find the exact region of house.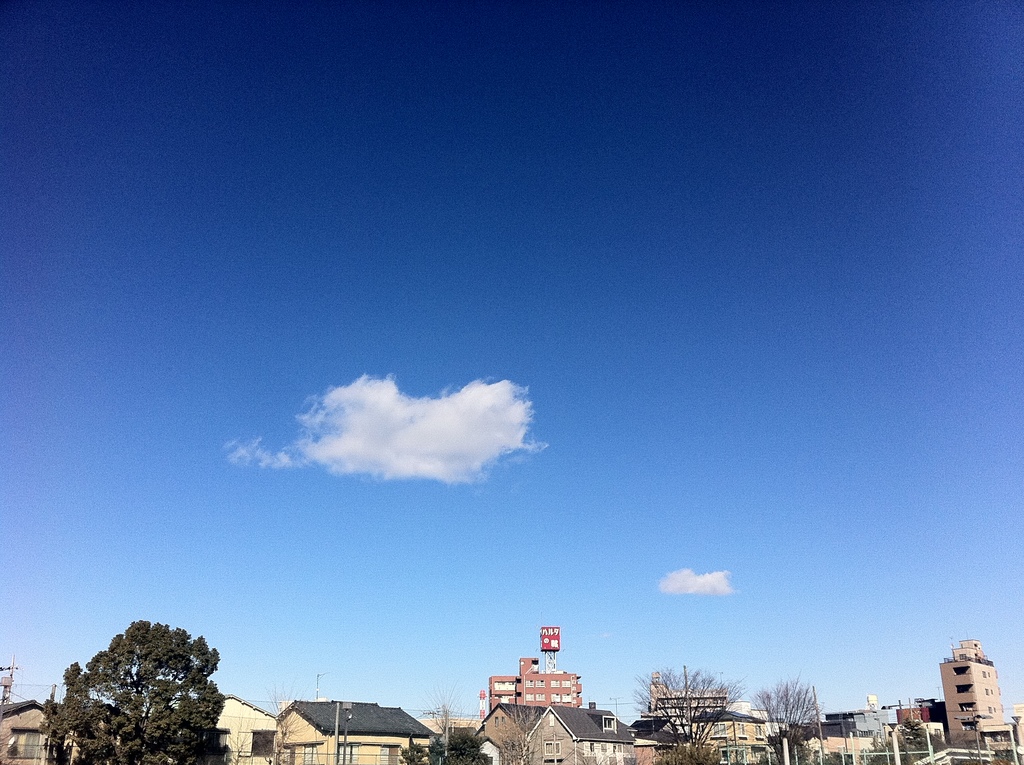
Exact region: [x1=275, y1=701, x2=436, y2=764].
